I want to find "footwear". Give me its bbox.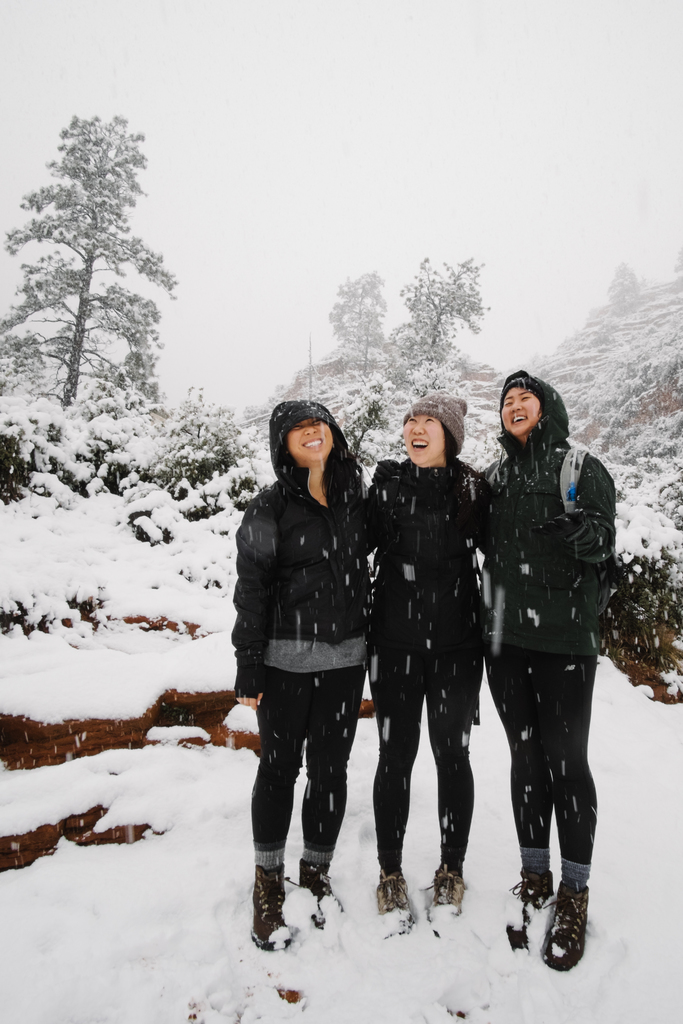
541, 879, 590, 975.
